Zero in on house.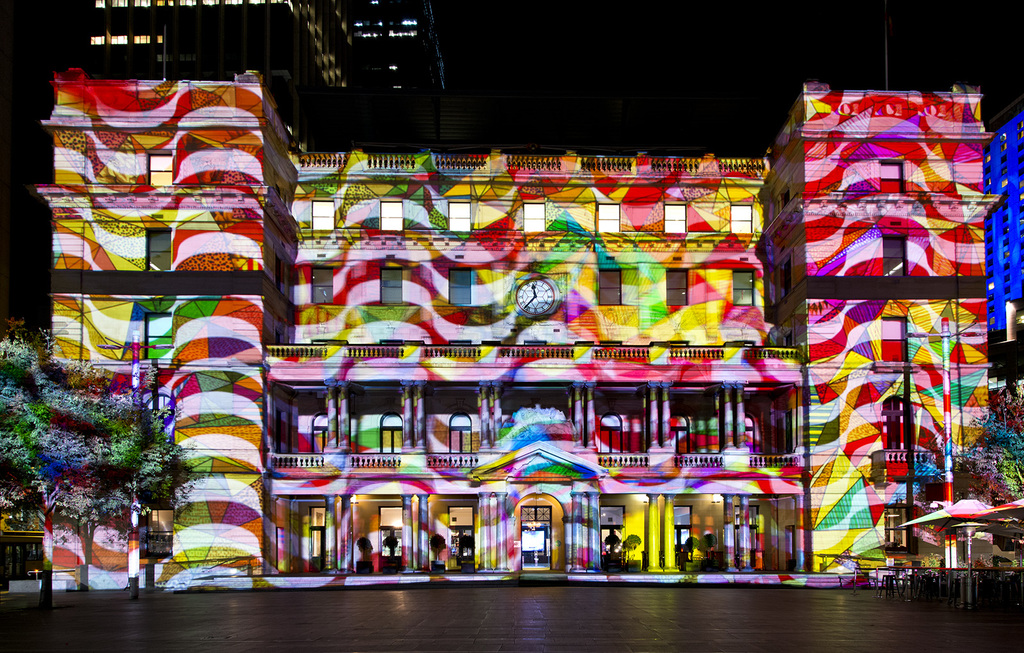
Zeroed in: (263,94,808,586).
